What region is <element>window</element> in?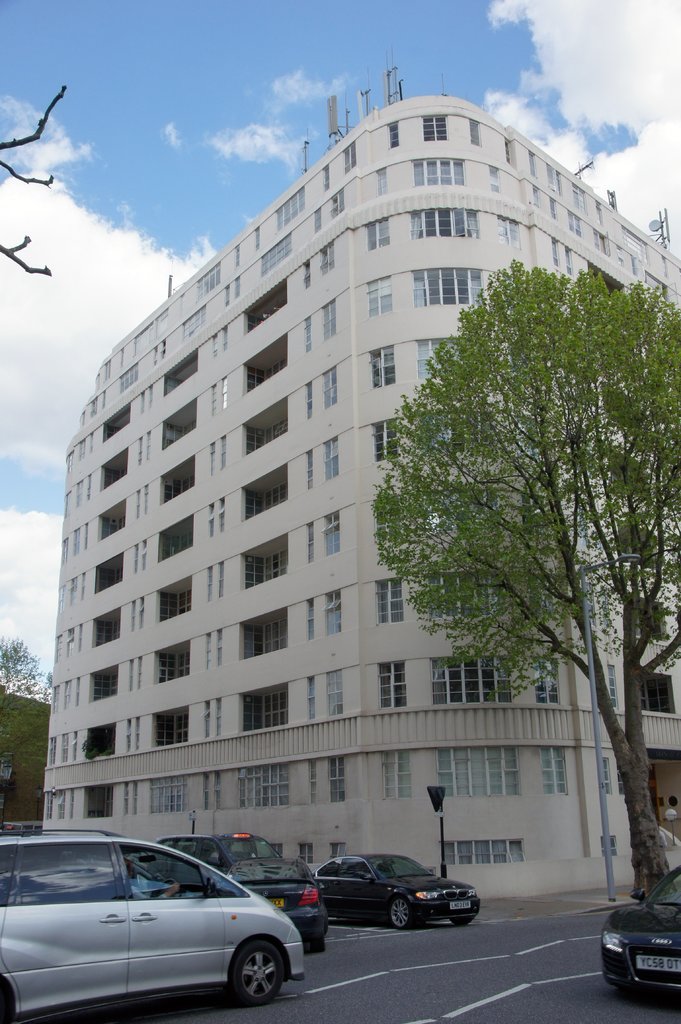
(x1=245, y1=760, x2=291, y2=816).
